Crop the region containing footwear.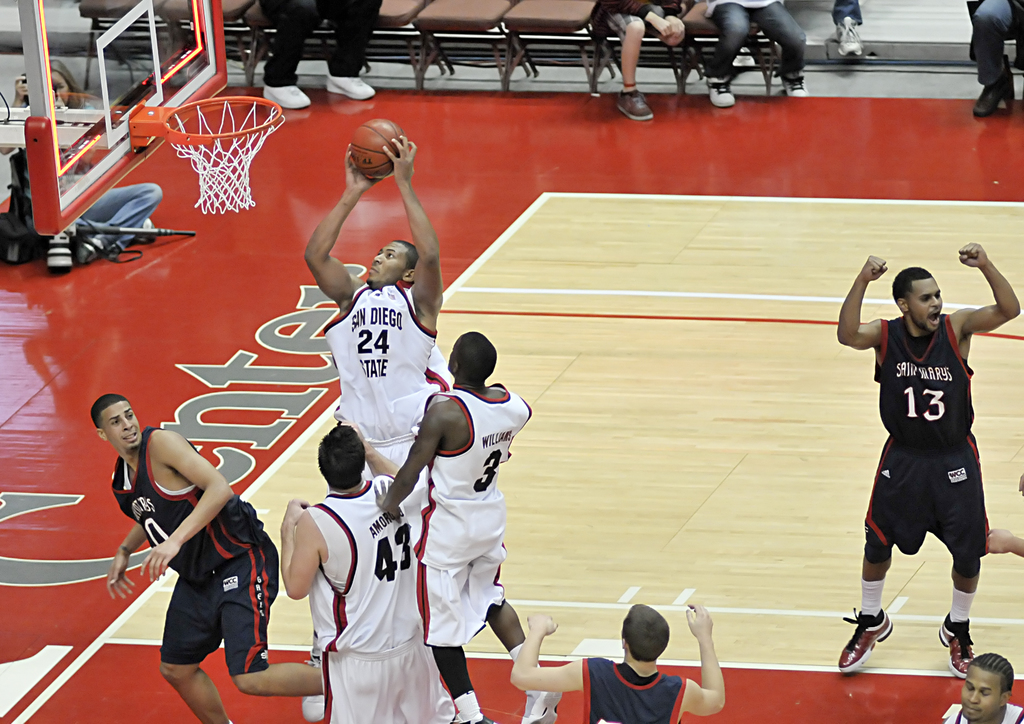
Crop region: (left=618, top=95, right=649, bottom=115).
